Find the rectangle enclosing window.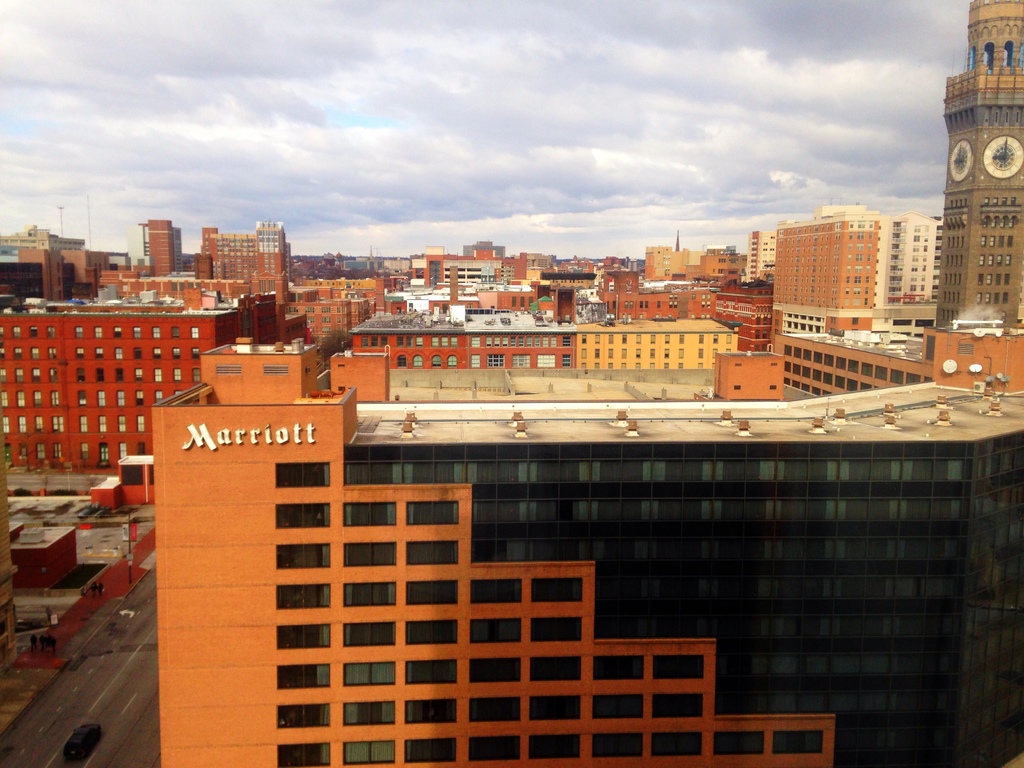
<box>173,387,180,392</box>.
